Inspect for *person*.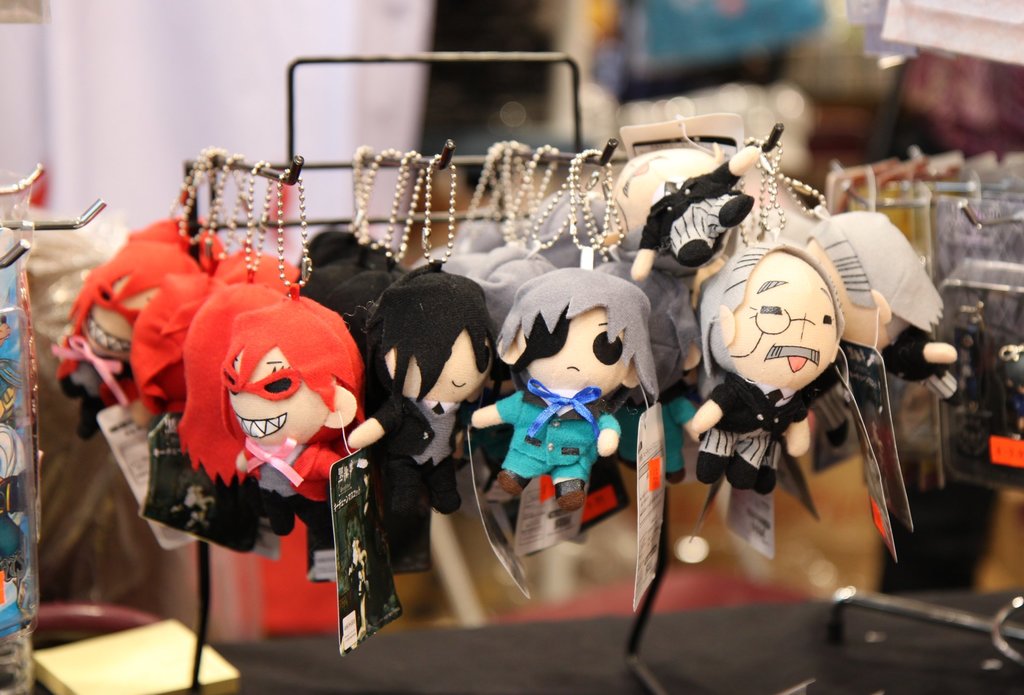
Inspection: bbox(373, 265, 486, 483).
